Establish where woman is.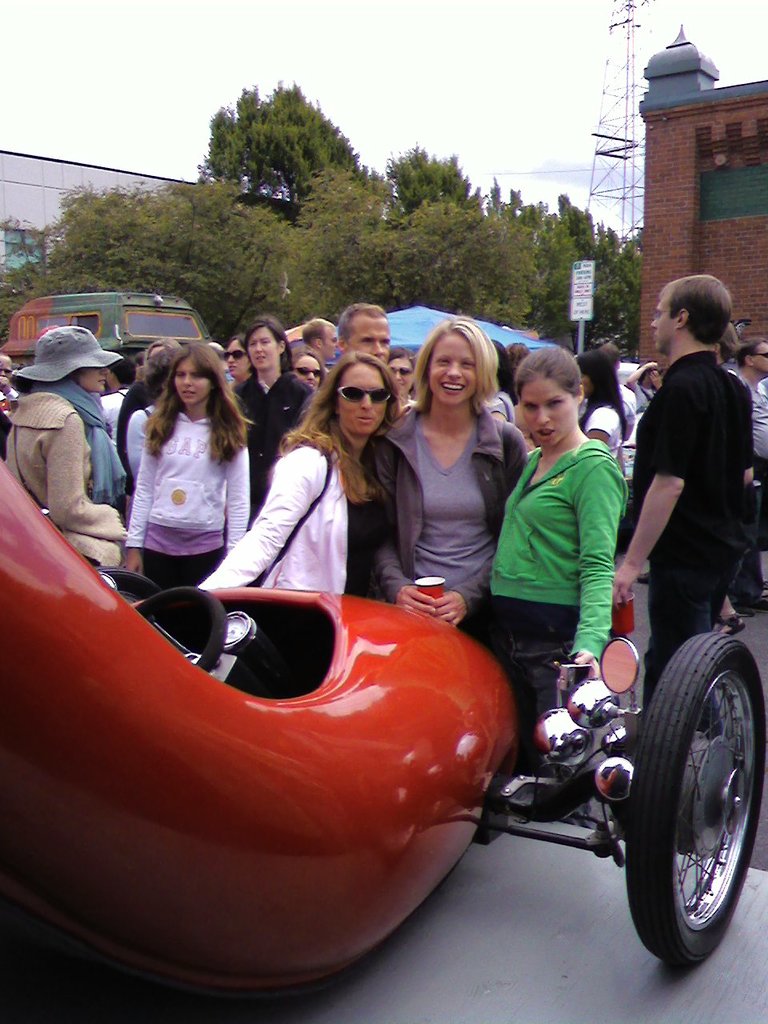
Established at select_region(374, 317, 516, 645).
